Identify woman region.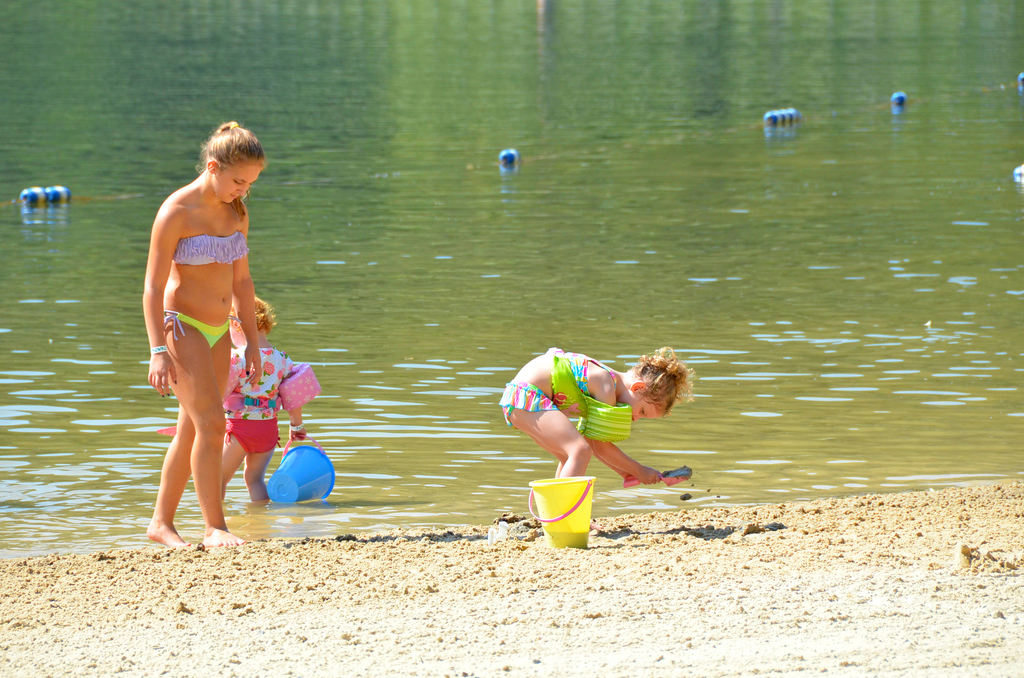
Region: bbox(138, 118, 259, 549).
